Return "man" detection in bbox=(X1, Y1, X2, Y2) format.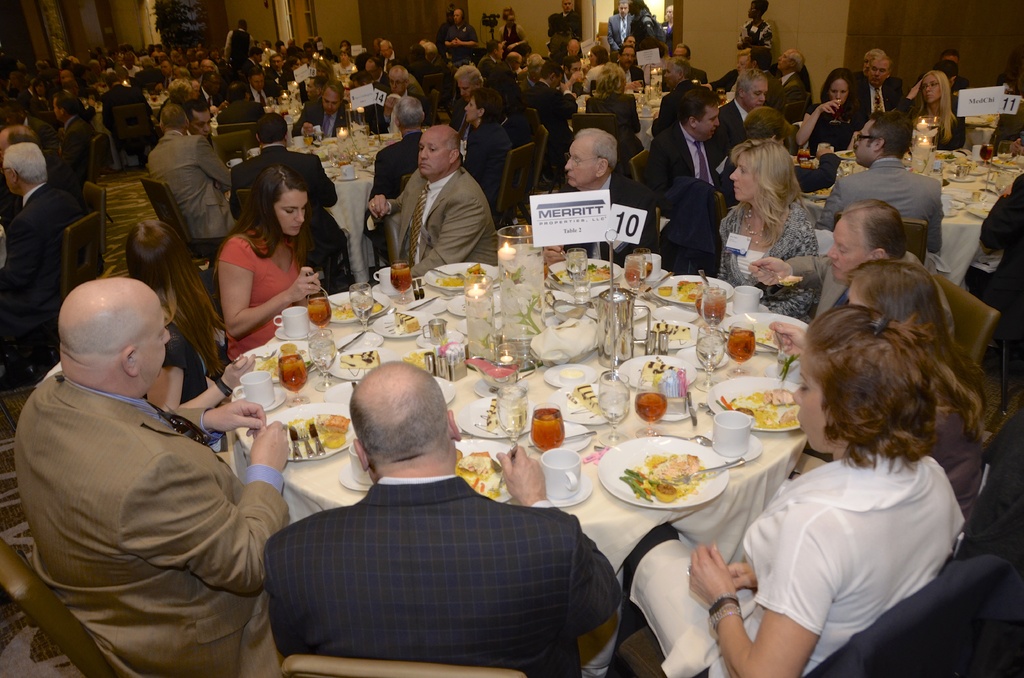
bbox=(551, 124, 667, 280).
